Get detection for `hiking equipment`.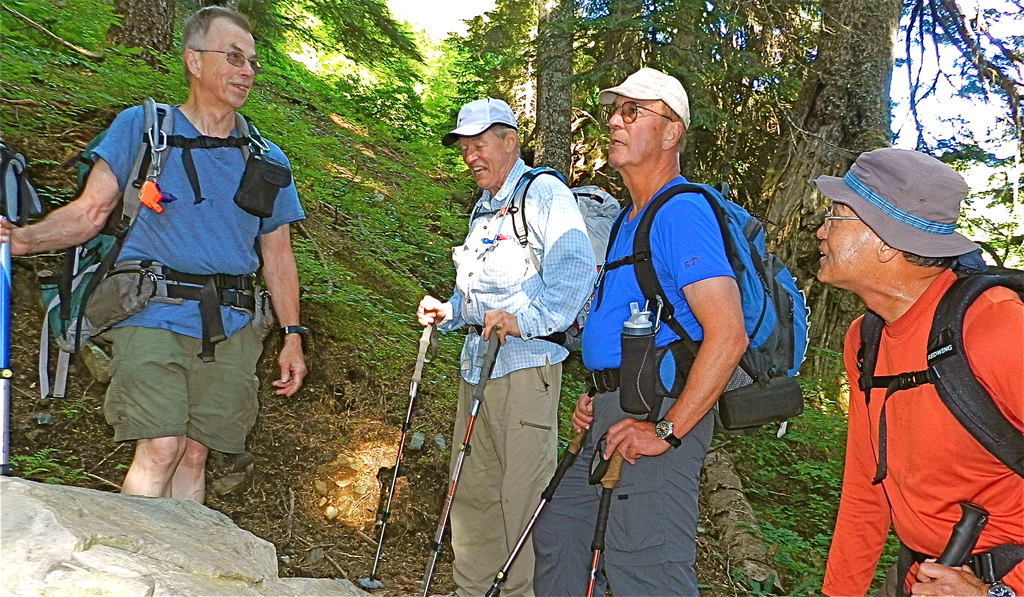
Detection: region(845, 240, 1023, 488).
